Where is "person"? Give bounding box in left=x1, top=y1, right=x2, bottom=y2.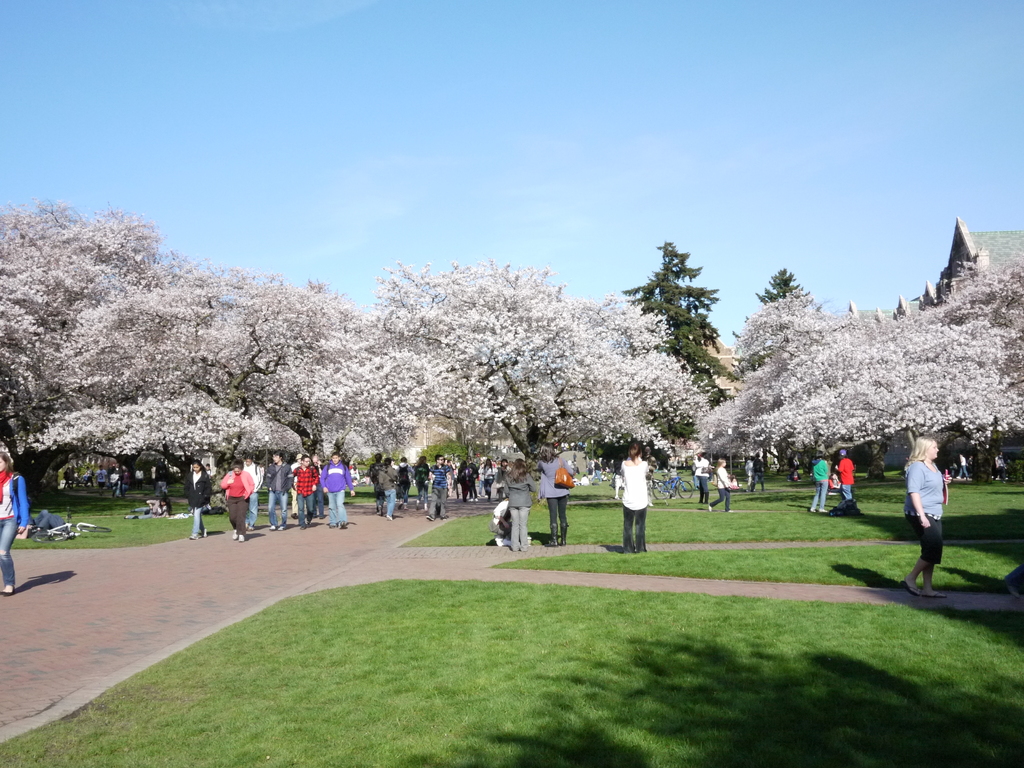
left=828, top=471, right=844, bottom=495.
